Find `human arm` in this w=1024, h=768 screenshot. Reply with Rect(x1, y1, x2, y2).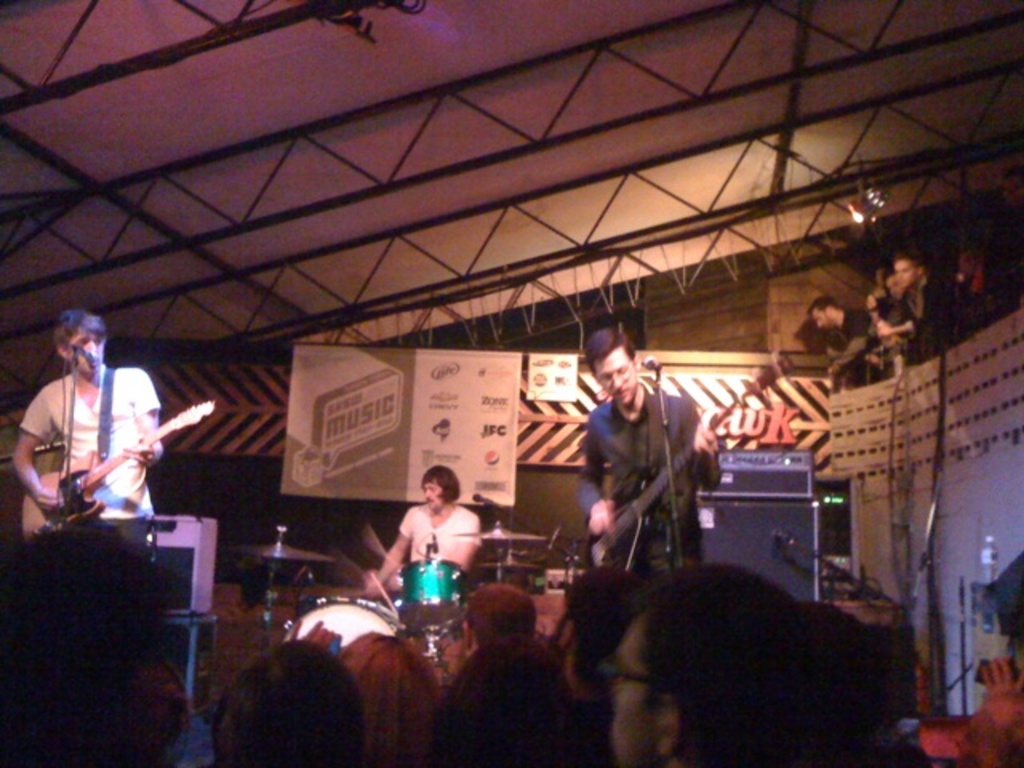
Rect(875, 317, 915, 336).
